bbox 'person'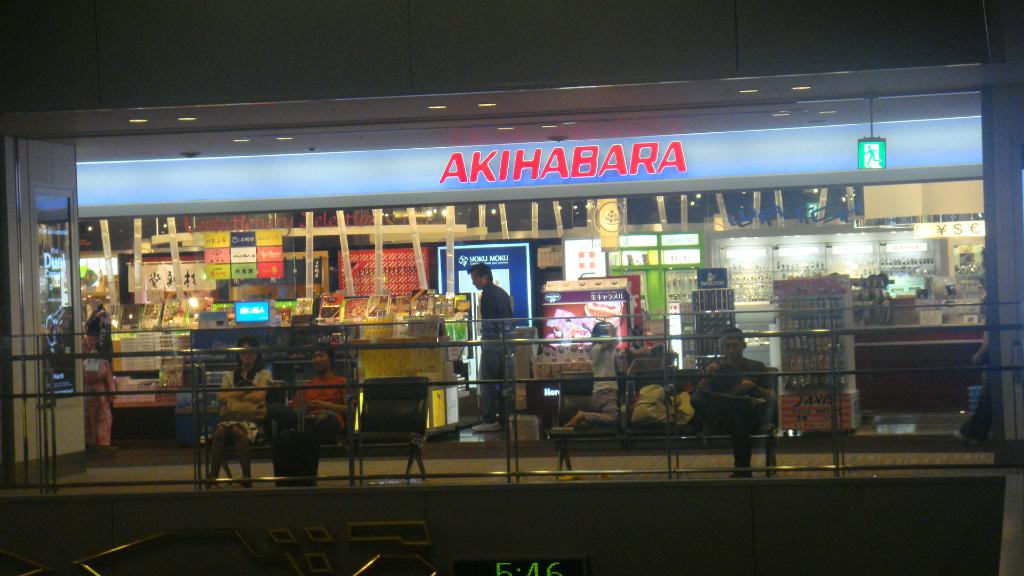
287,342,359,482
